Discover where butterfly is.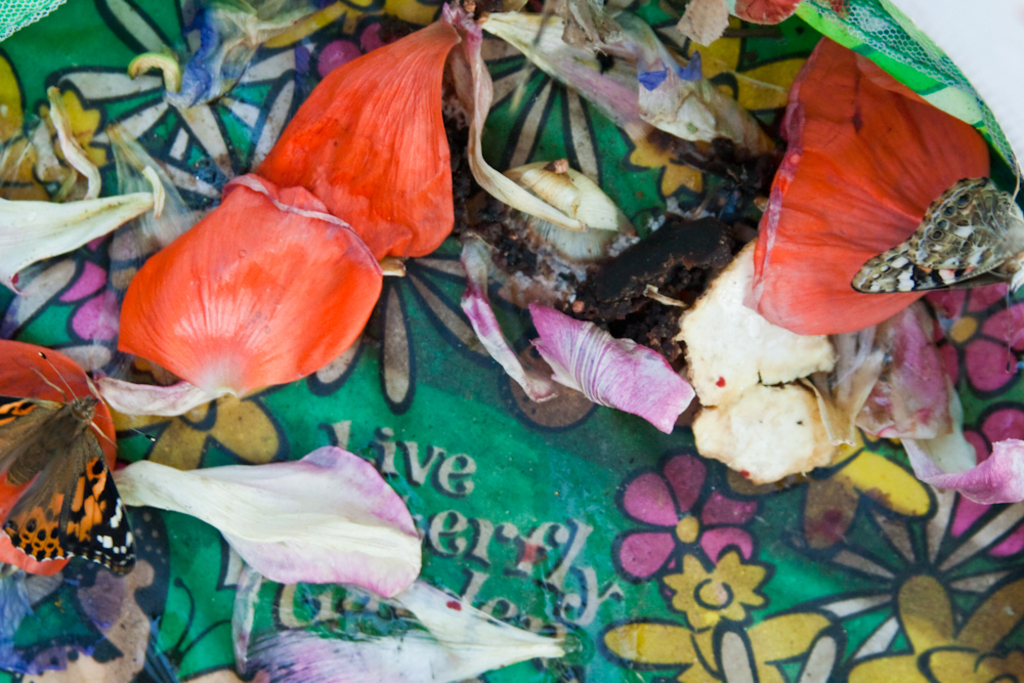
Discovered at left=1, top=371, right=130, bottom=594.
